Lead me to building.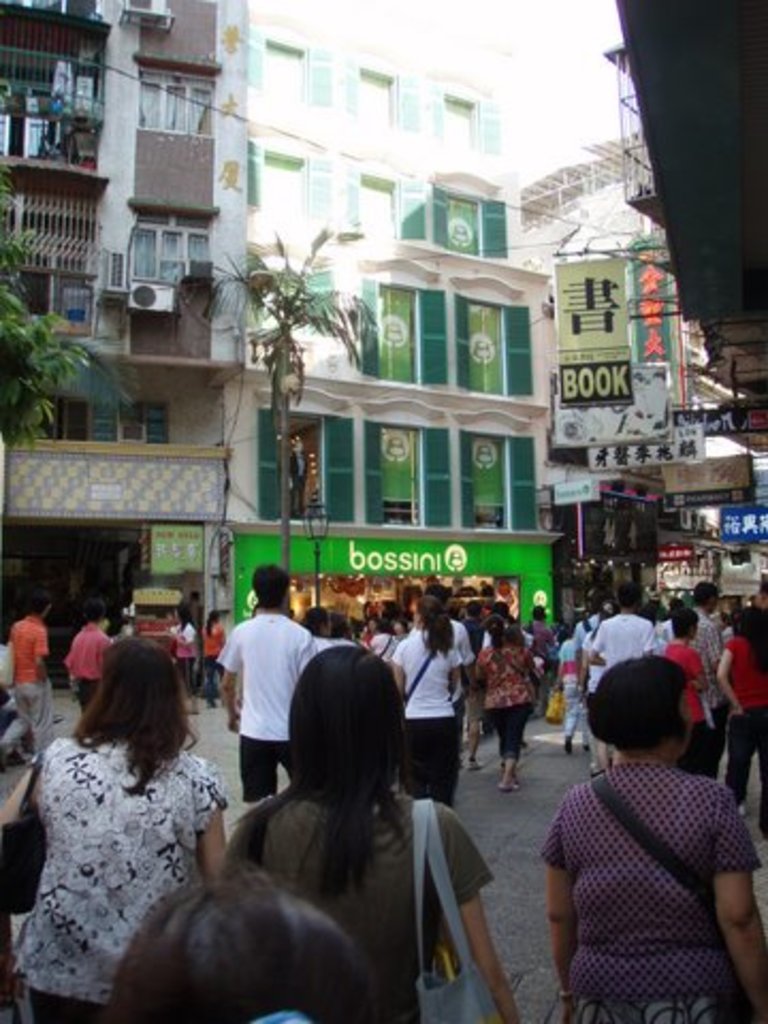
Lead to BBox(0, 0, 559, 636).
